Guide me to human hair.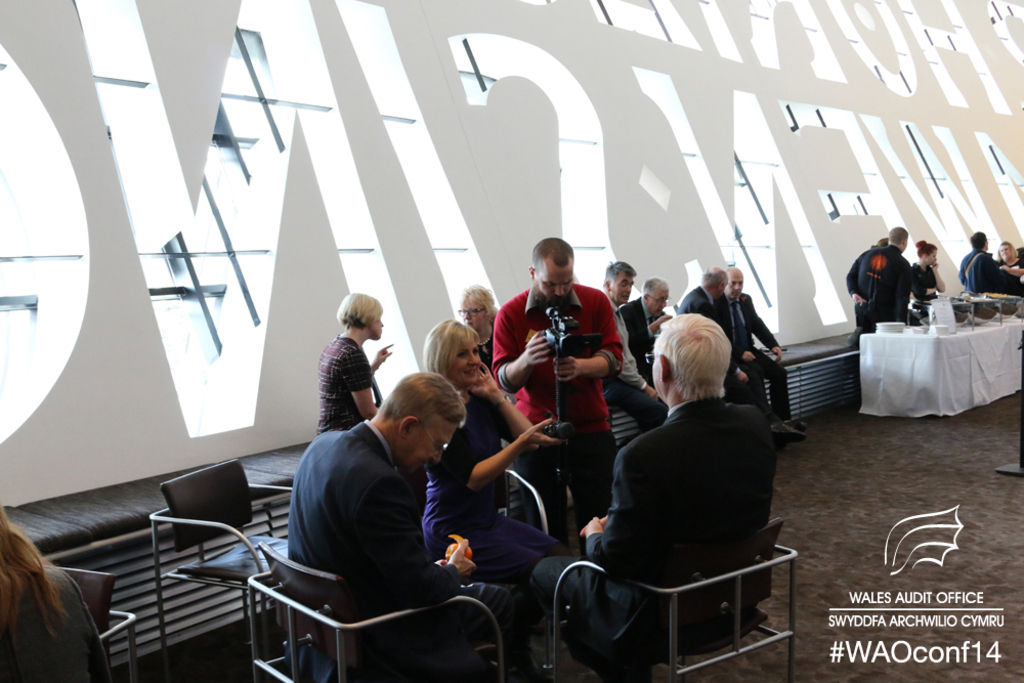
Guidance: 973,228,983,250.
